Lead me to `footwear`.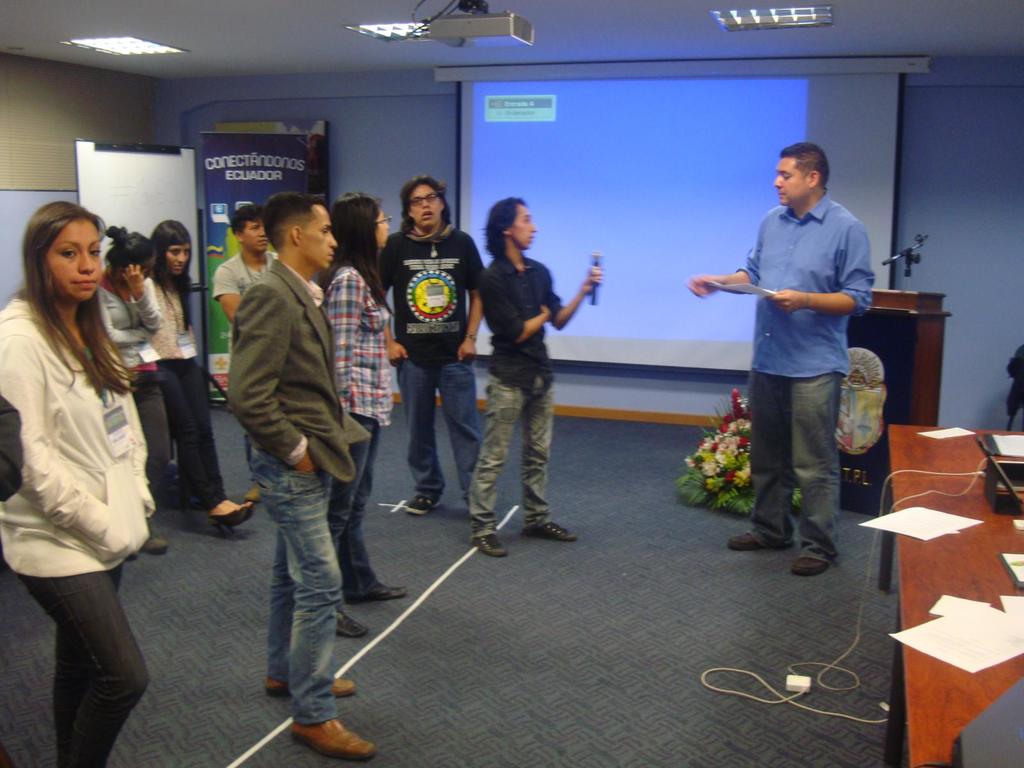
Lead to bbox=(726, 531, 759, 551).
